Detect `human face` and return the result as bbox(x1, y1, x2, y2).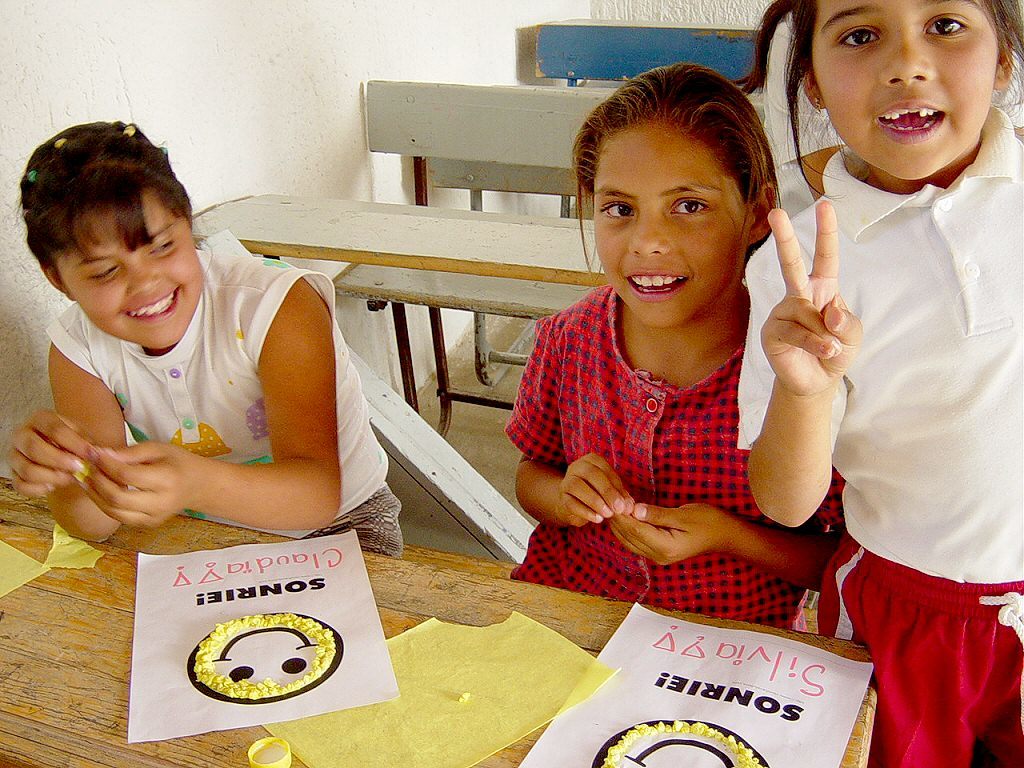
bbox(811, 0, 1001, 178).
